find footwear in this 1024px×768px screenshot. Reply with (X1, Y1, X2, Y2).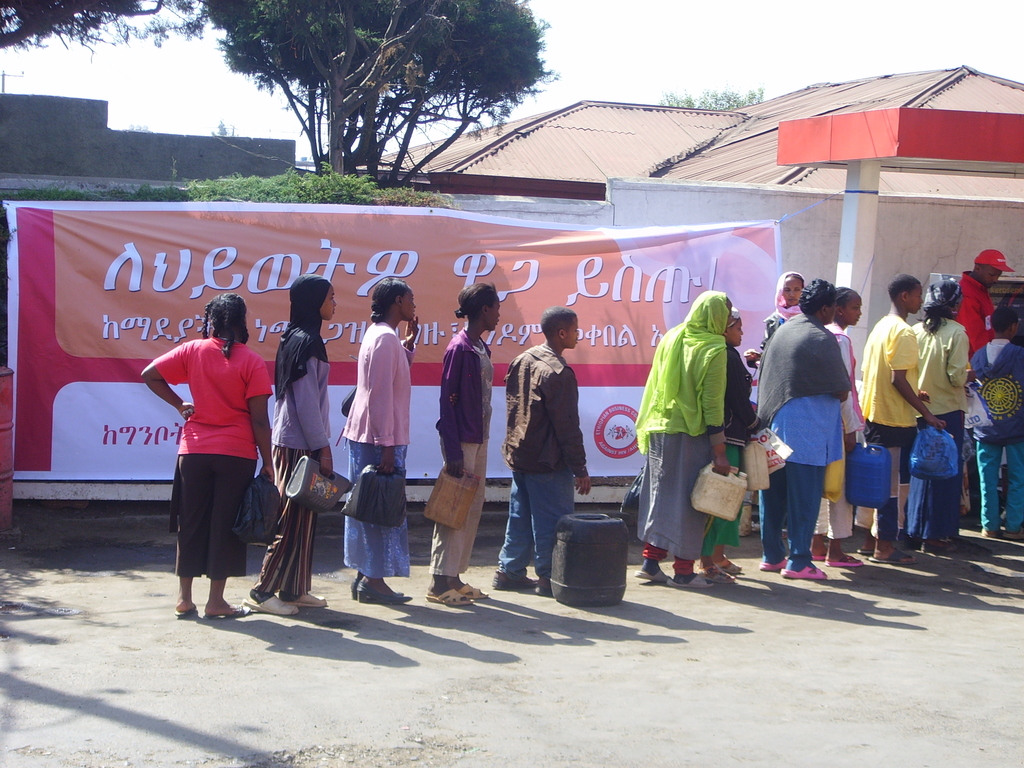
(272, 590, 324, 609).
